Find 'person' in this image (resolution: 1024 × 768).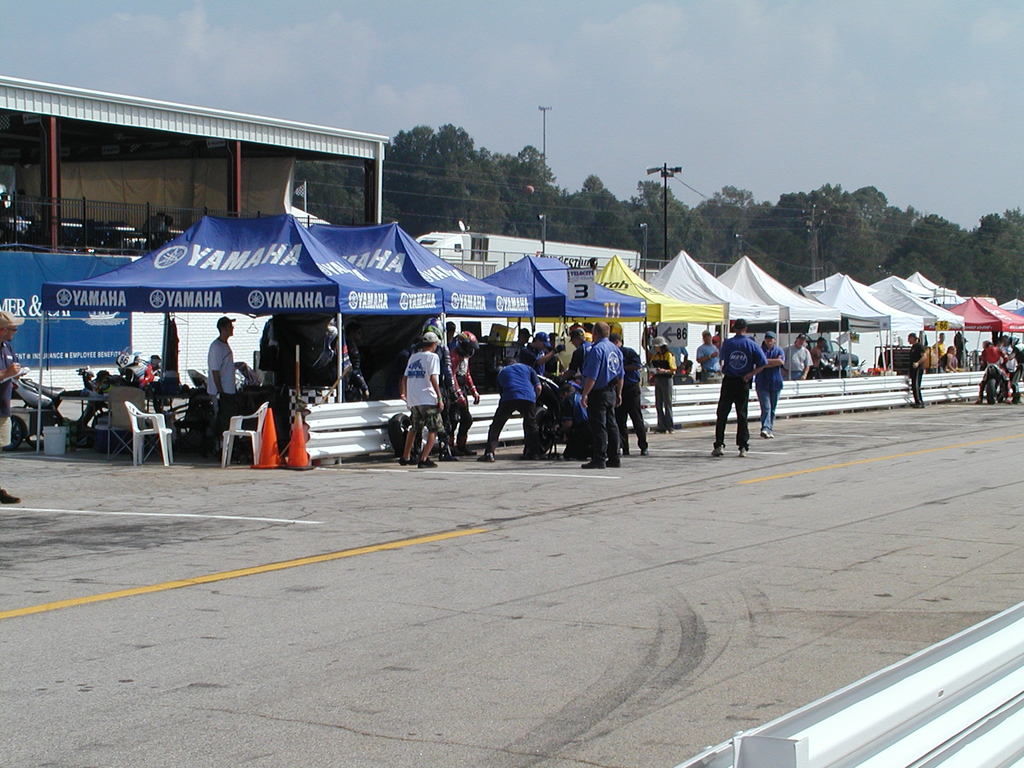
bbox(394, 330, 440, 458).
